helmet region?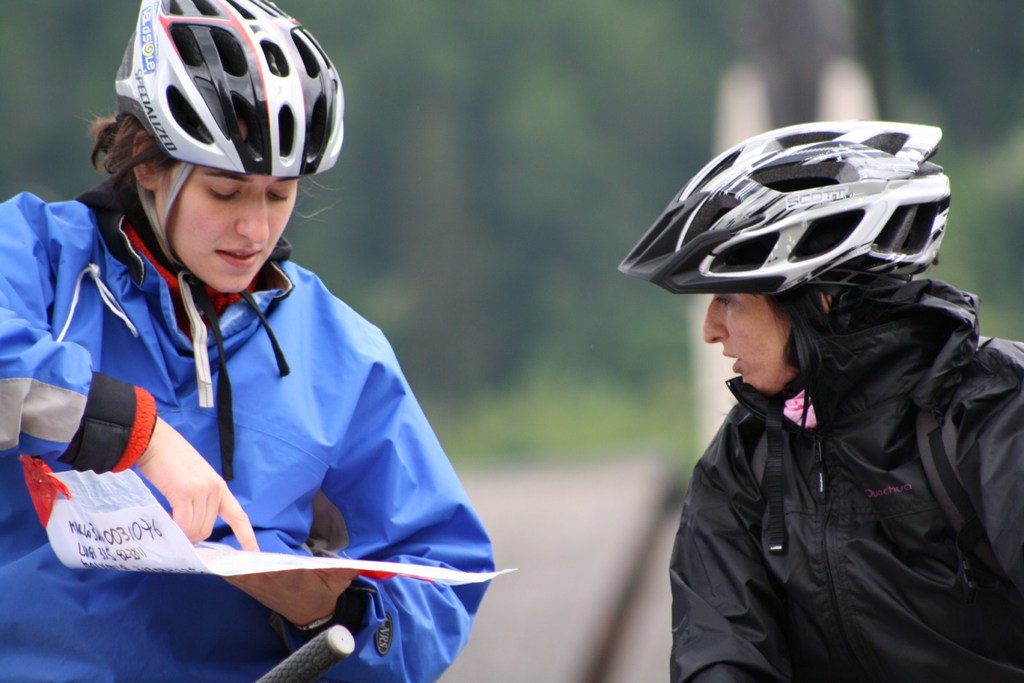
box=[619, 116, 952, 551]
